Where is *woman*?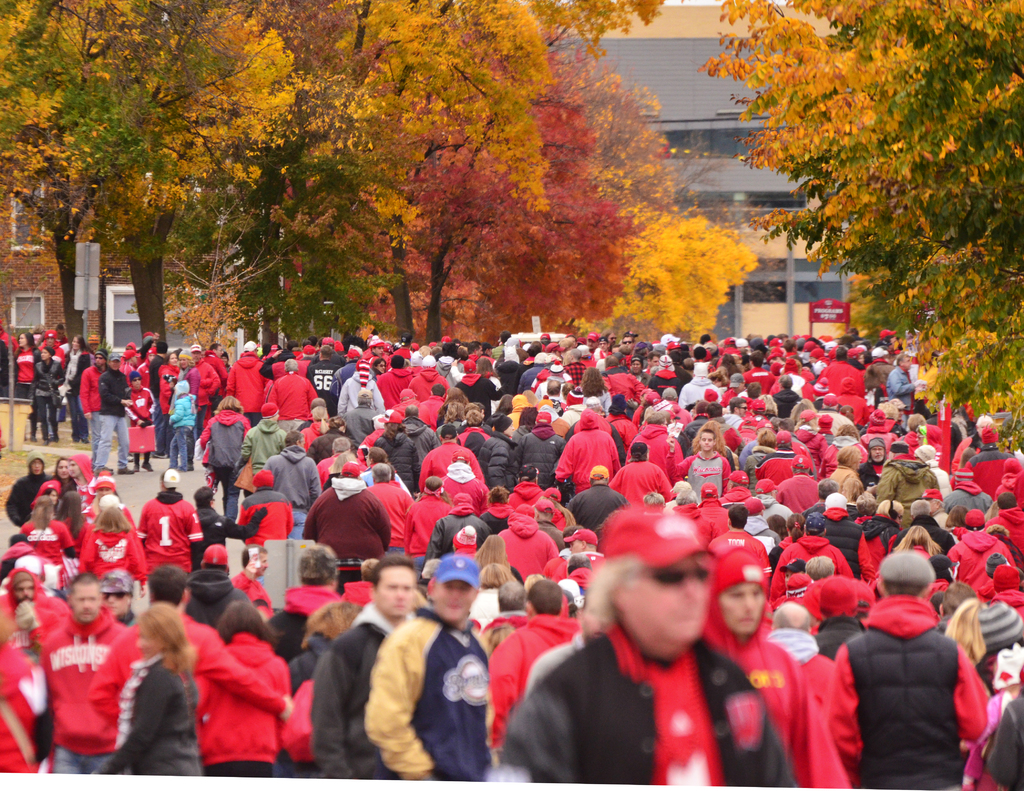
box=[17, 332, 43, 399].
